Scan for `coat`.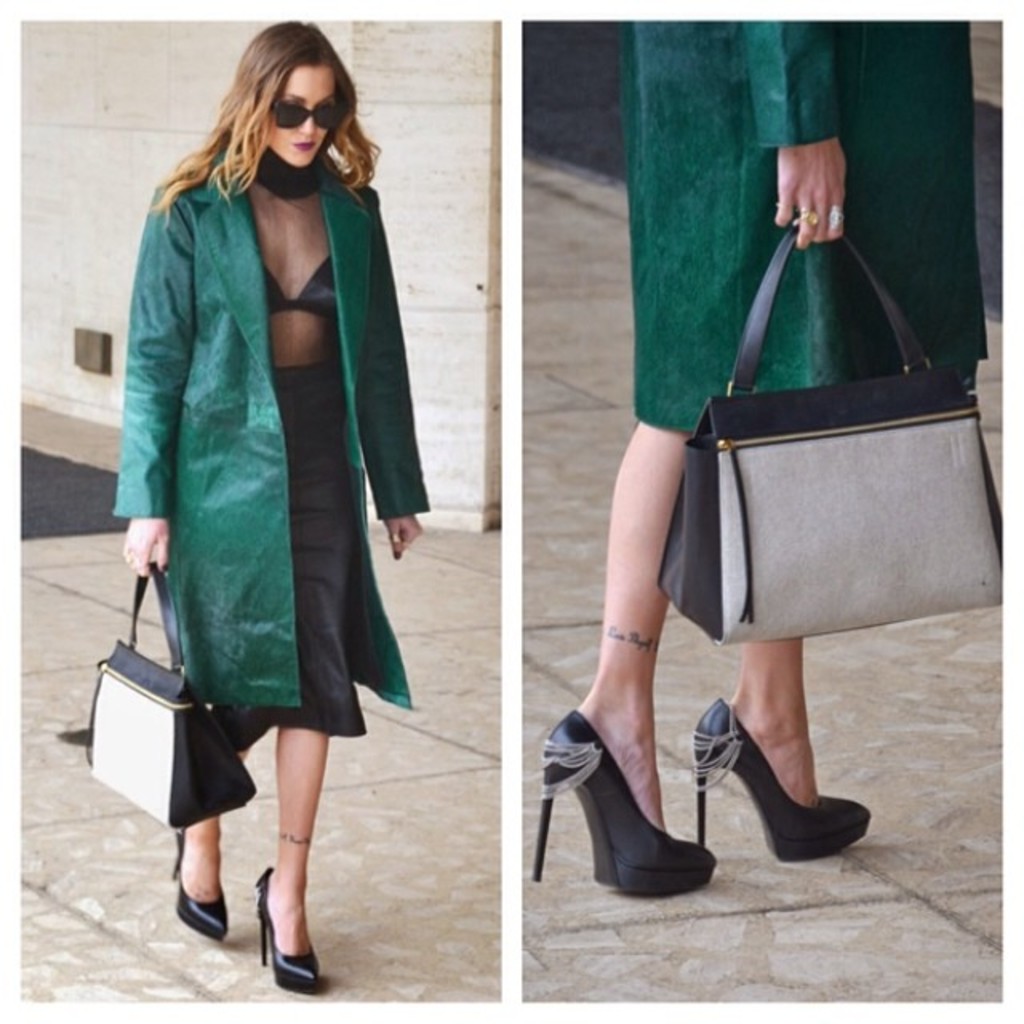
Scan result: 640 19 995 454.
